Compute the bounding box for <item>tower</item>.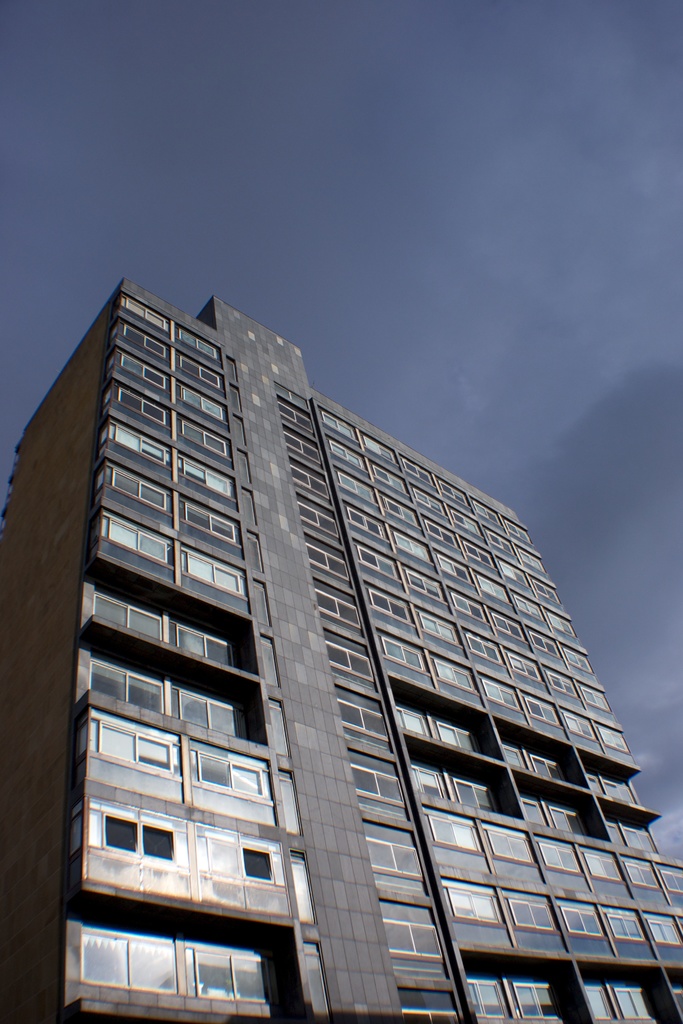
[0, 276, 682, 1023].
